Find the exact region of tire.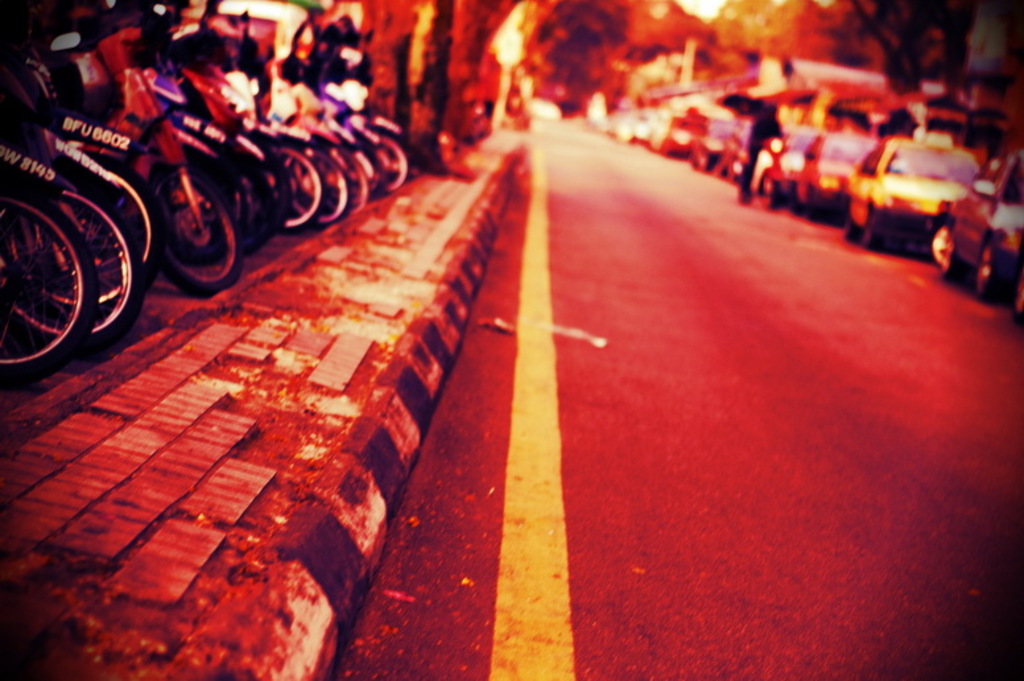
Exact region: 934 224 949 260.
